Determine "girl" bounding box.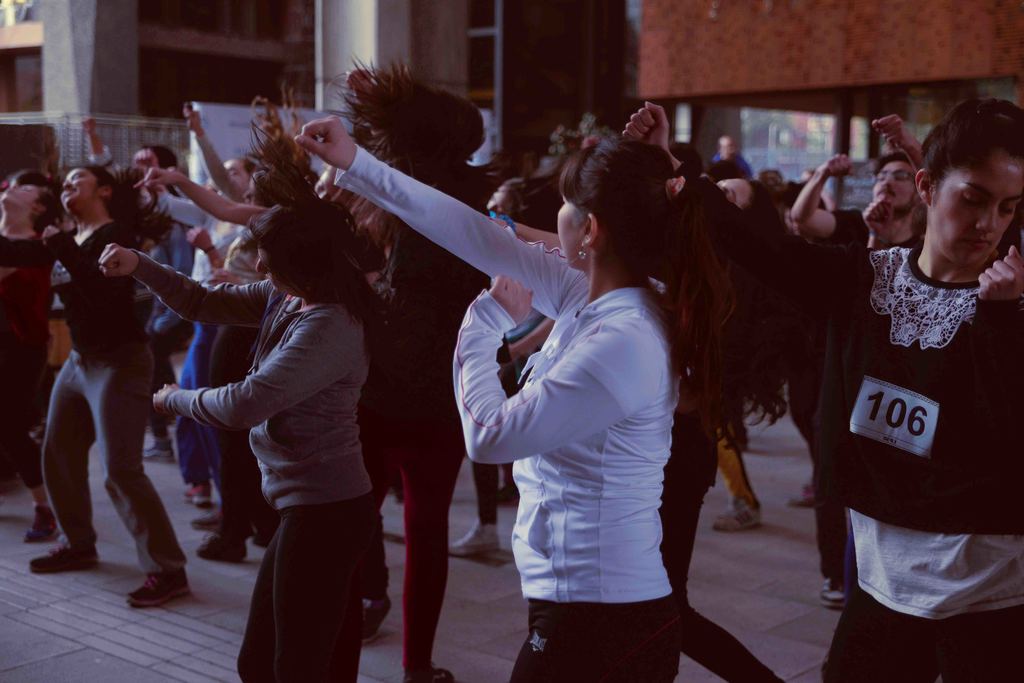
Determined: <region>0, 165, 172, 607</region>.
